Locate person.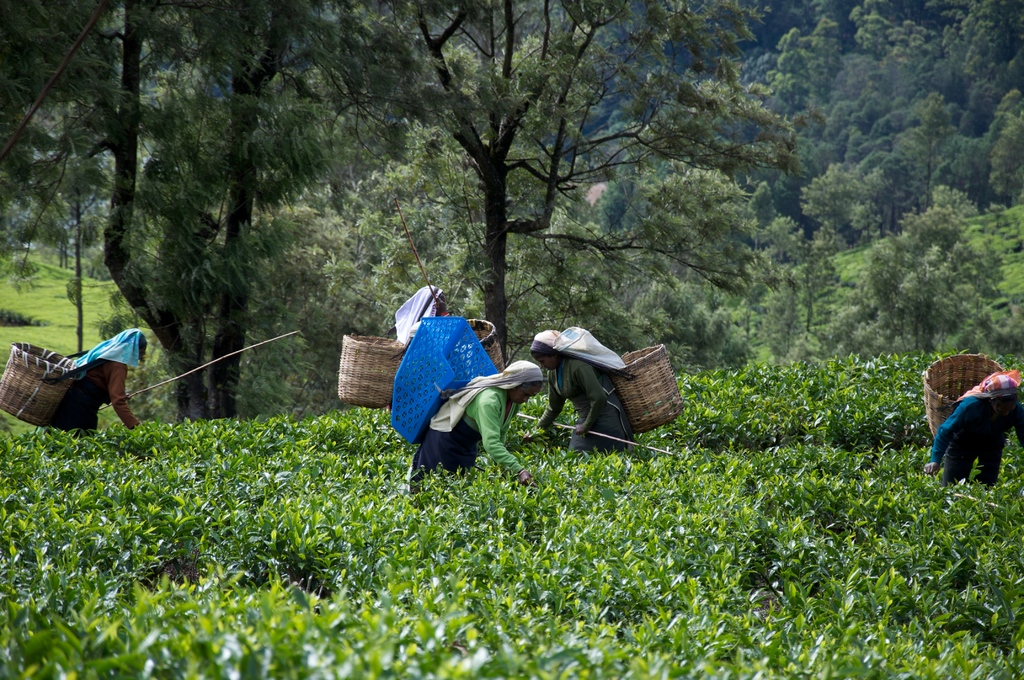
Bounding box: rect(406, 356, 543, 495).
